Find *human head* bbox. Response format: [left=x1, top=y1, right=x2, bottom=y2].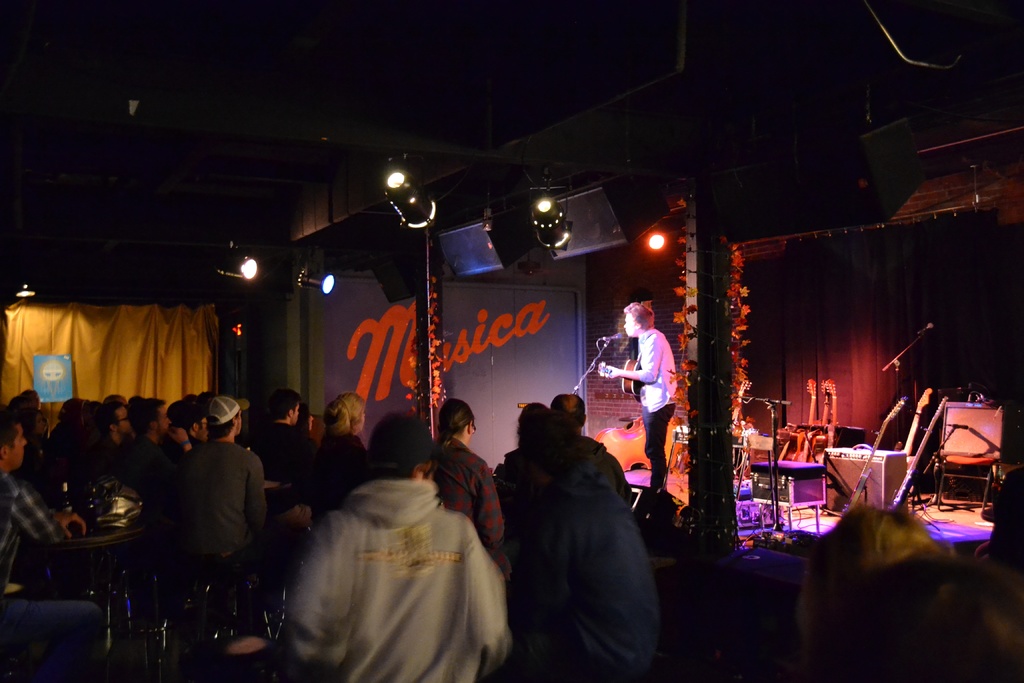
[left=554, top=391, right=591, bottom=431].
